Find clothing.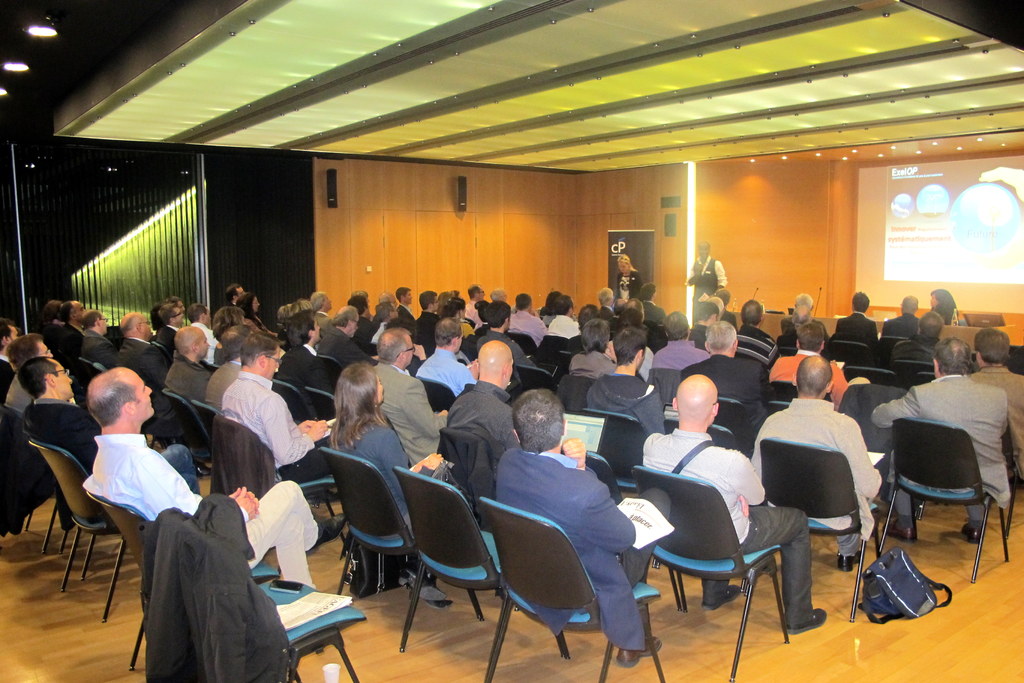
[x1=567, y1=350, x2=620, y2=385].
